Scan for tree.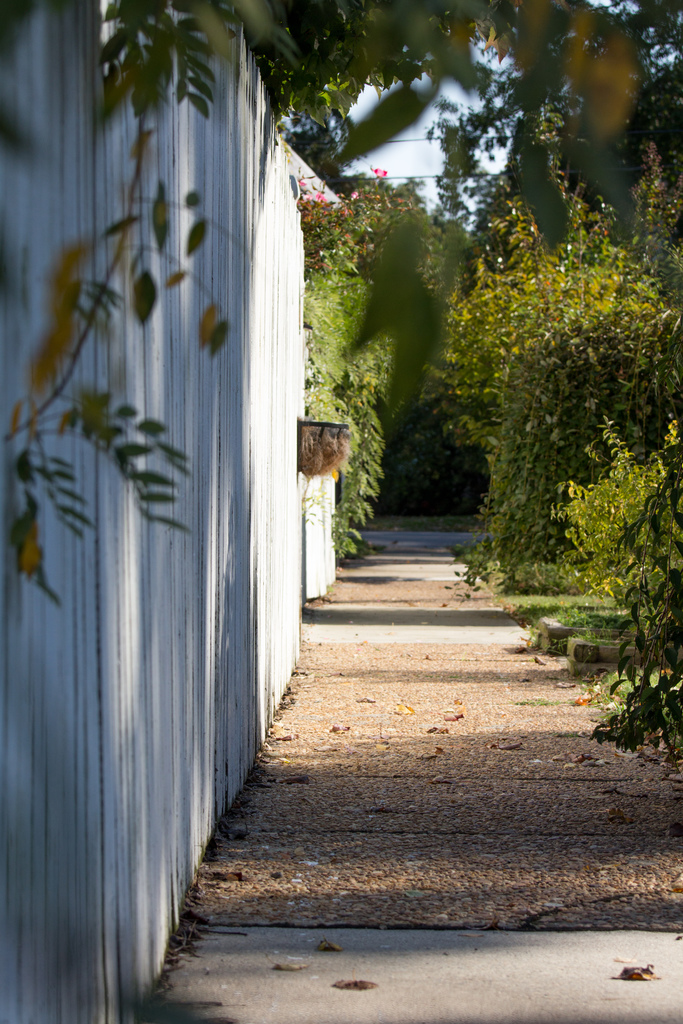
Scan result: (424,96,655,635).
